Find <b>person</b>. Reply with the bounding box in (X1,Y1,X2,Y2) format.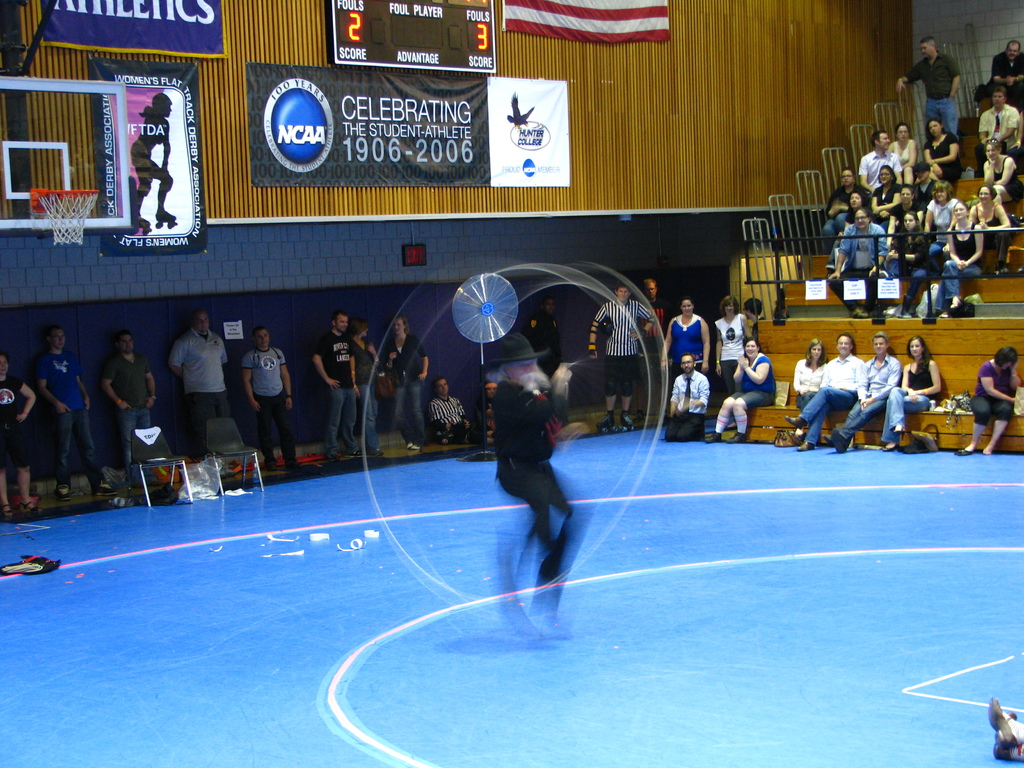
(586,278,660,436).
